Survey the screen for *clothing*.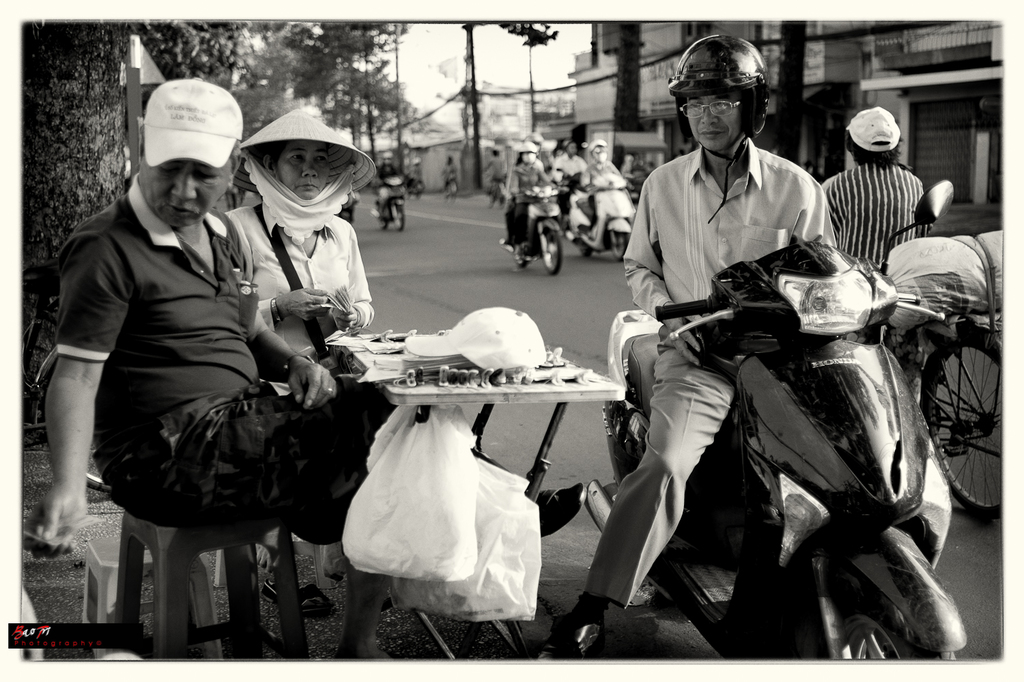
Survey found: 100 378 520 543.
